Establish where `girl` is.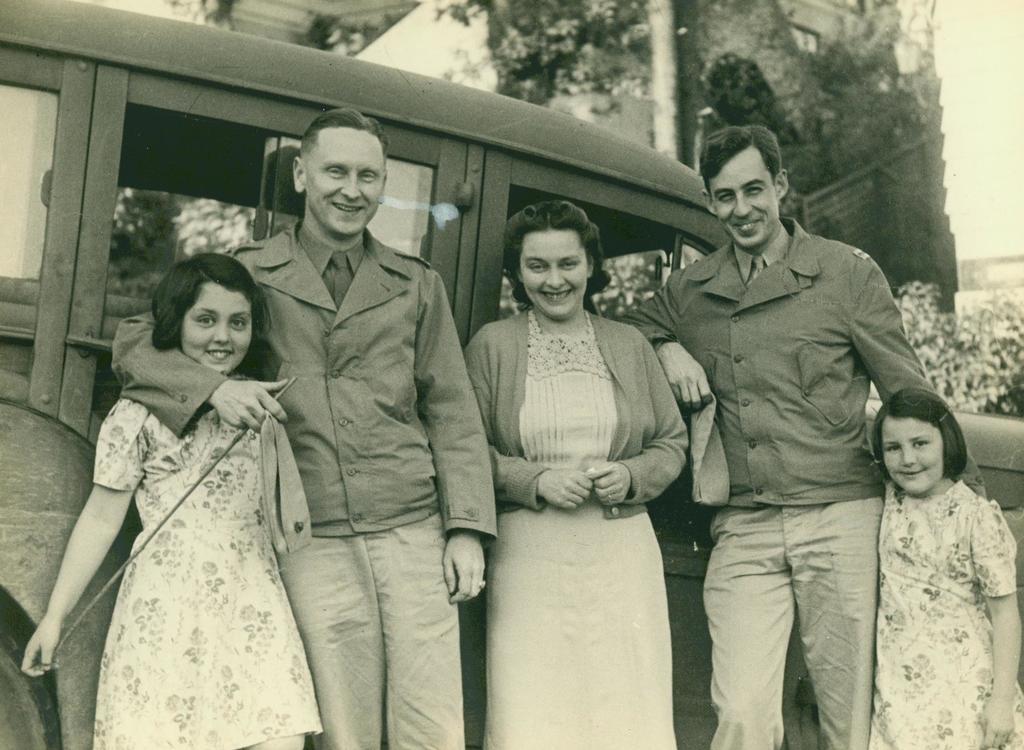
Established at (left=23, top=248, right=319, bottom=749).
